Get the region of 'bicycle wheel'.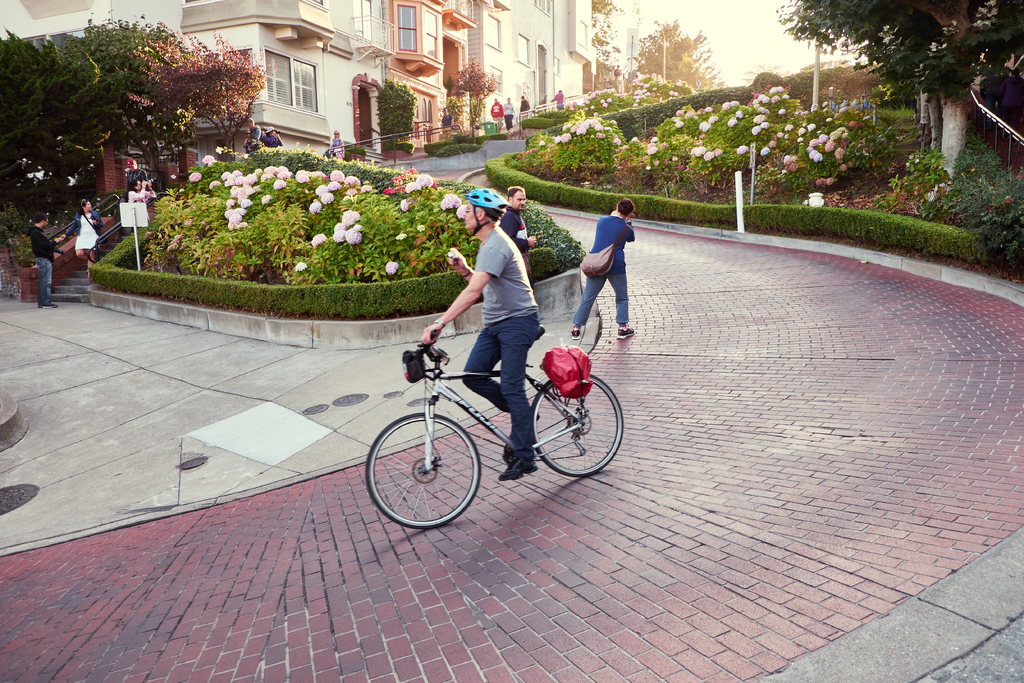
365 408 483 523.
